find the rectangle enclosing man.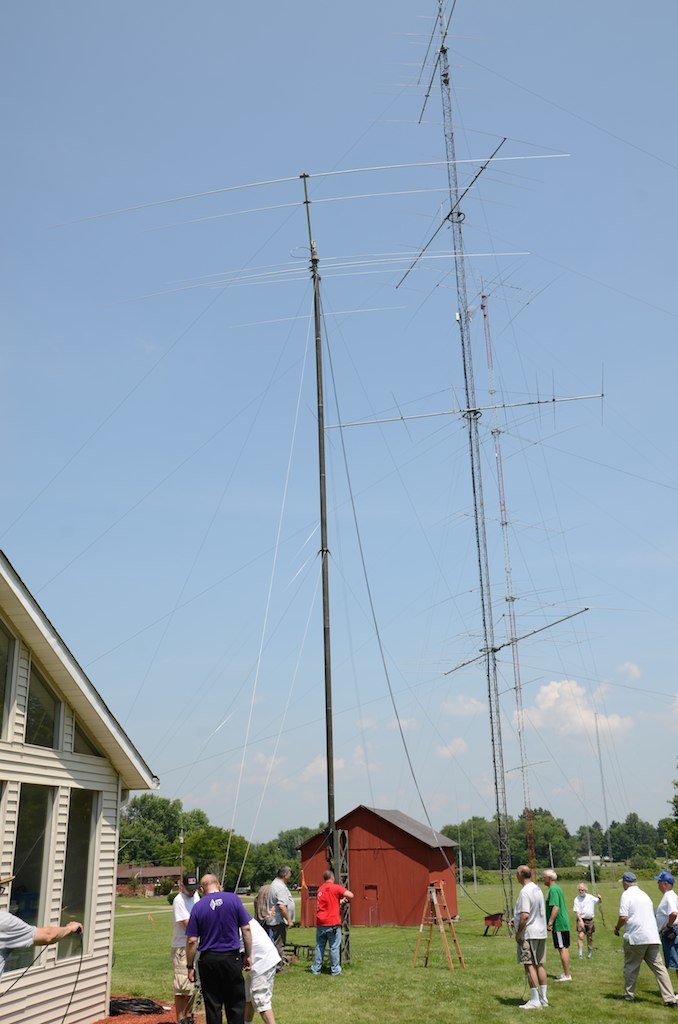
(167,874,199,1023).
